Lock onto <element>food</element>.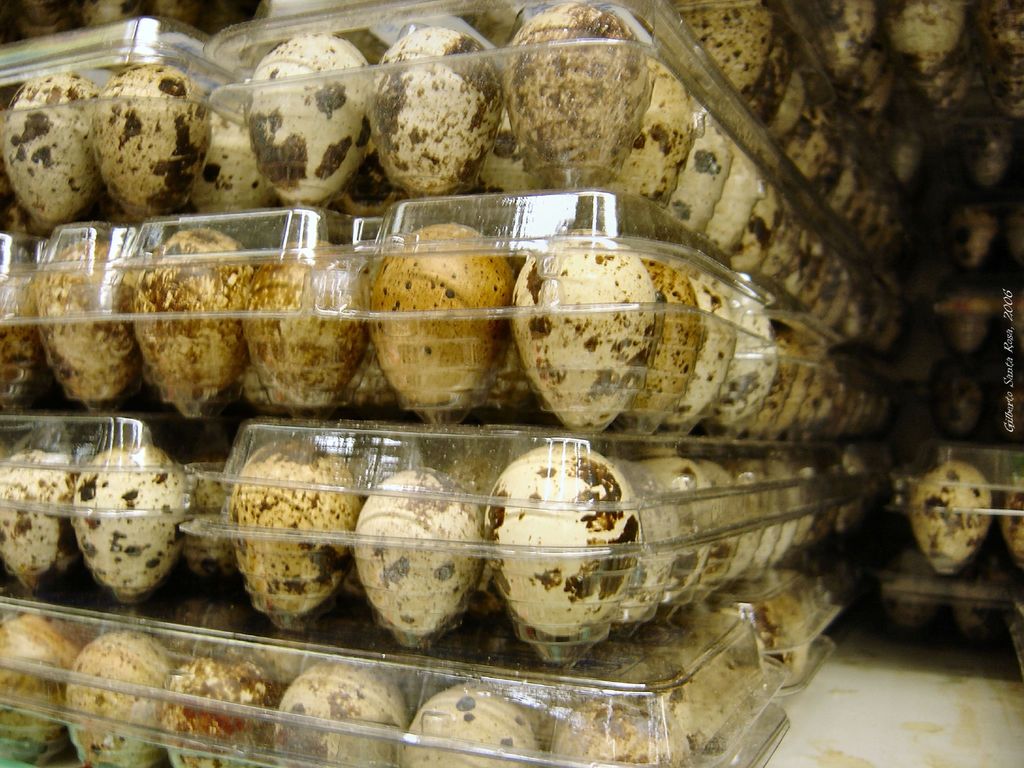
Locked: (765,468,800,573).
